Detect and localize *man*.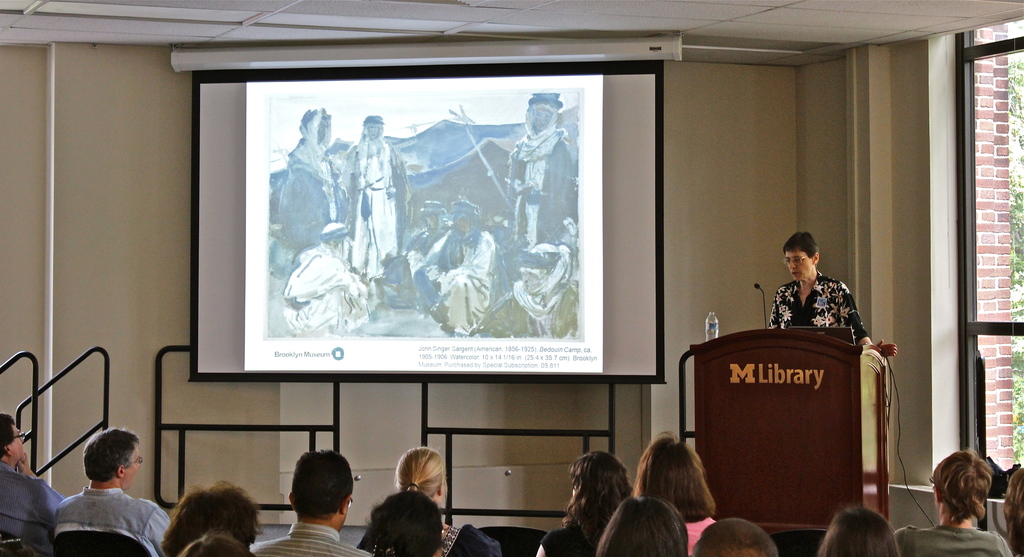
Localized at {"left": 249, "top": 447, "right": 373, "bottom": 556}.
